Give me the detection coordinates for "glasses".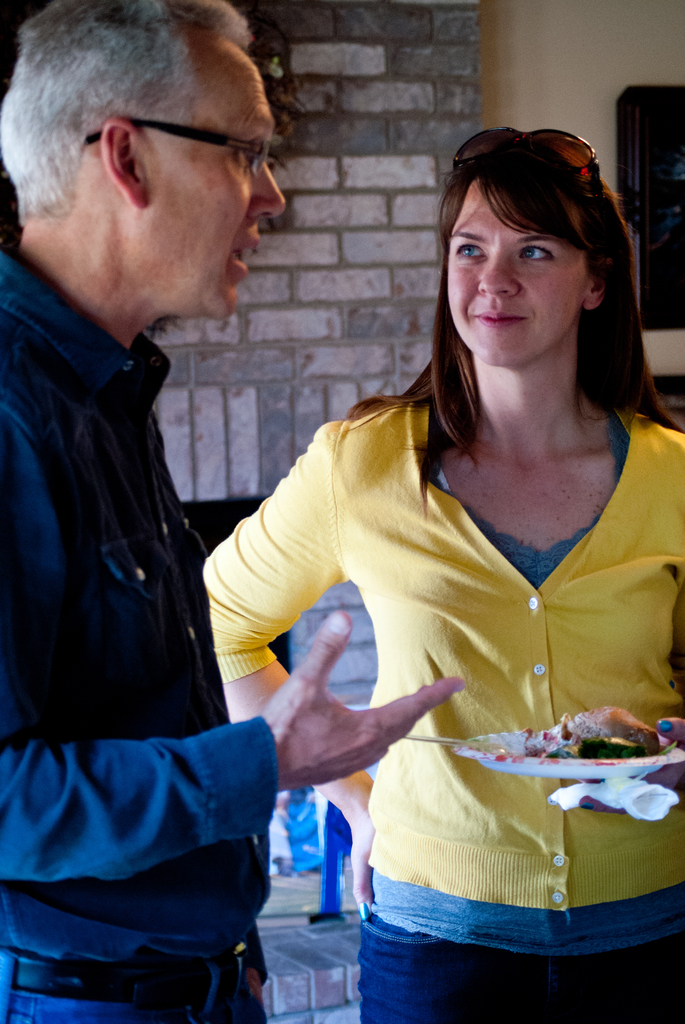
pyautogui.locateOnScreen(76, 111, 281, 189).
